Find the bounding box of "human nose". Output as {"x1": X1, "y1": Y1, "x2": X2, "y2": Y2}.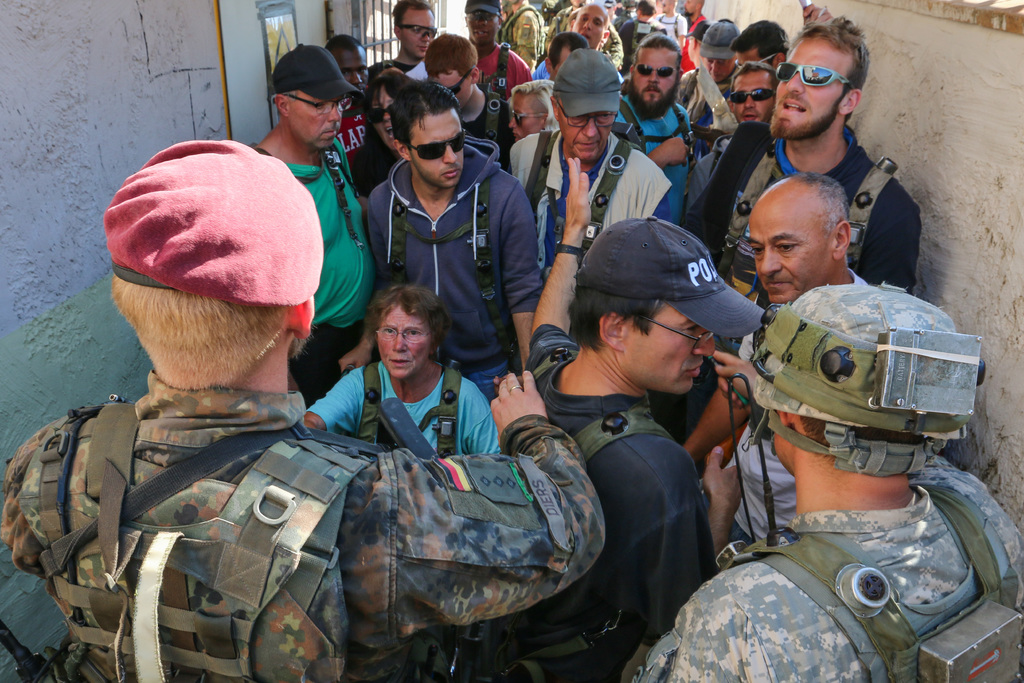
{"x1": 506, "y1": 113, "x2": 516, "y2": 130}.
